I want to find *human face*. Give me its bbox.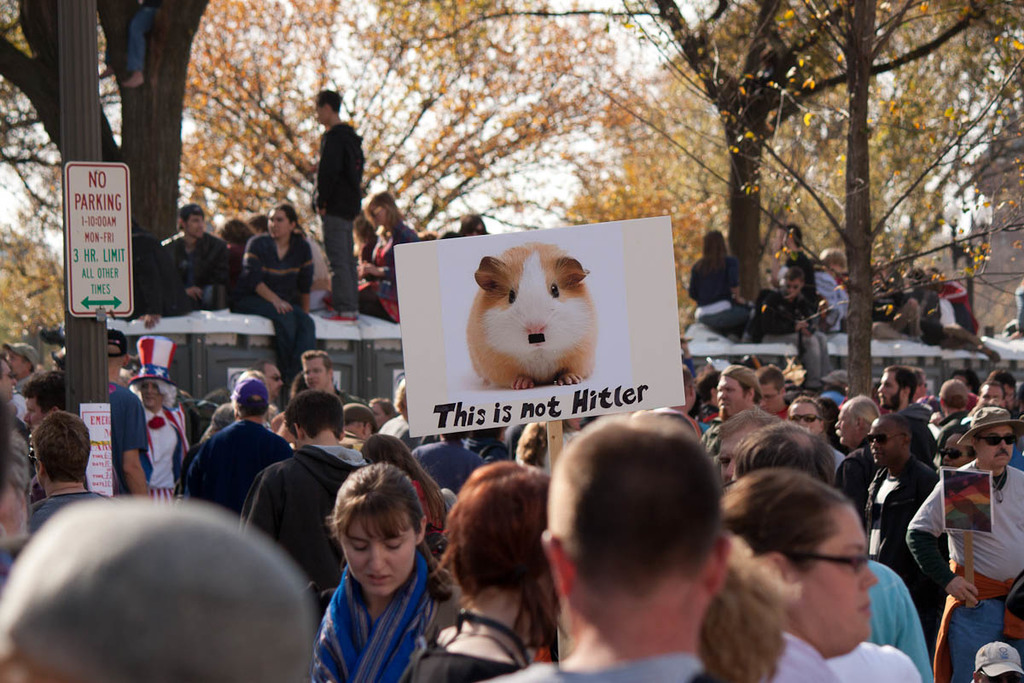
(3, 362, 17, 400).
